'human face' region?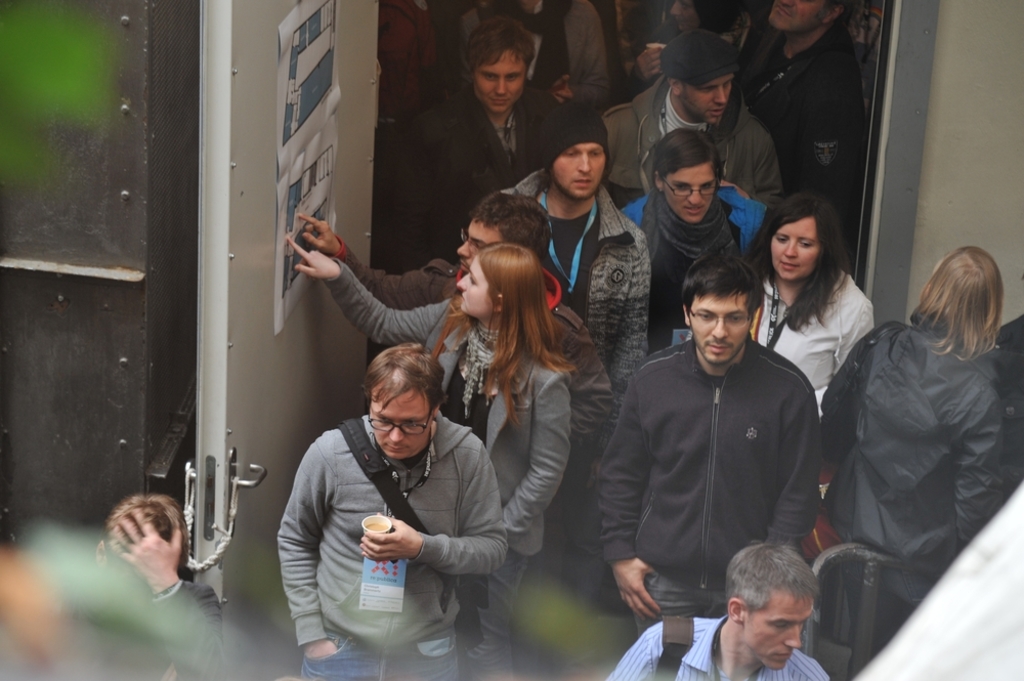
[x1=456, y1=256, x2=493, y2=318]
